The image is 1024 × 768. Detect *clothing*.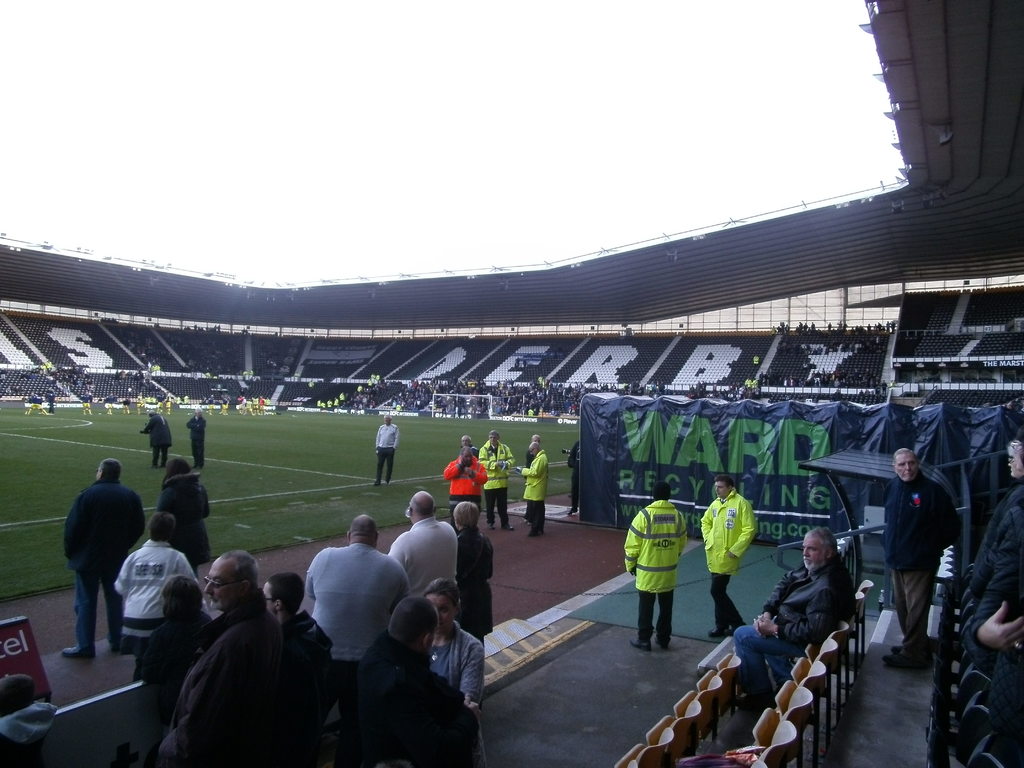
Detection: detection(157, 466, 212, 569).
